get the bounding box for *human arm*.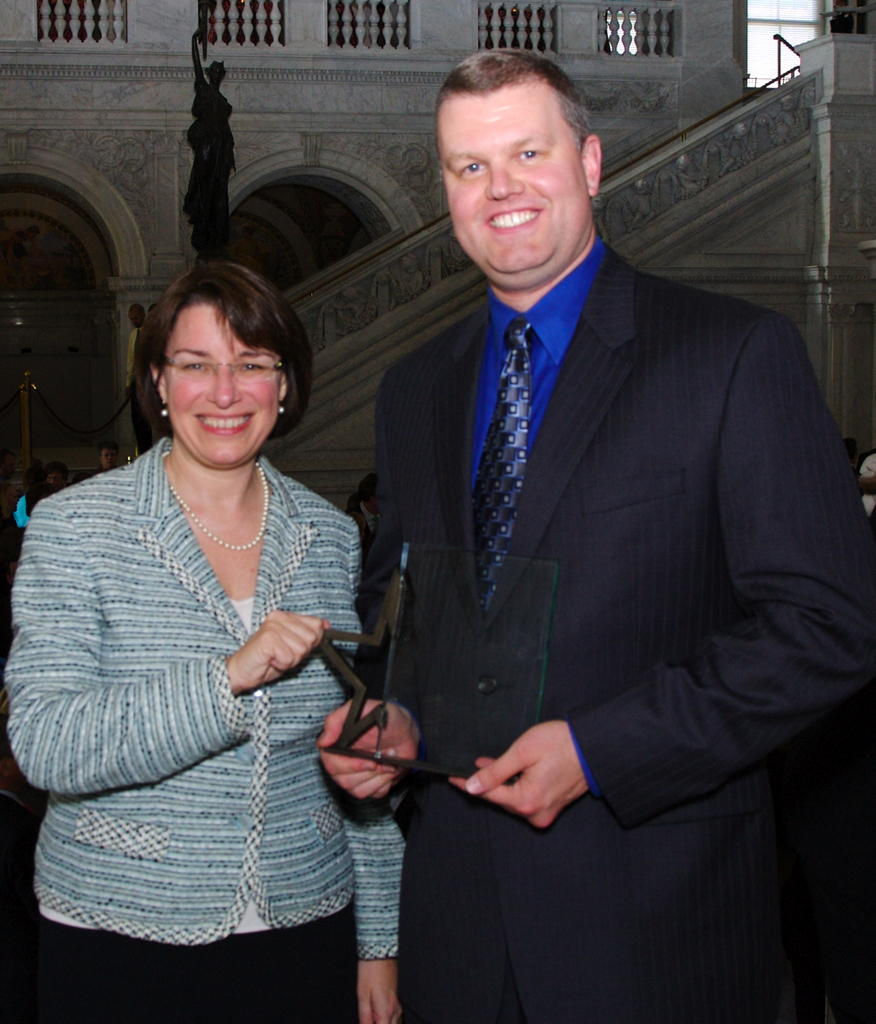
[left=451, top=319, right=875, bottom=826].
